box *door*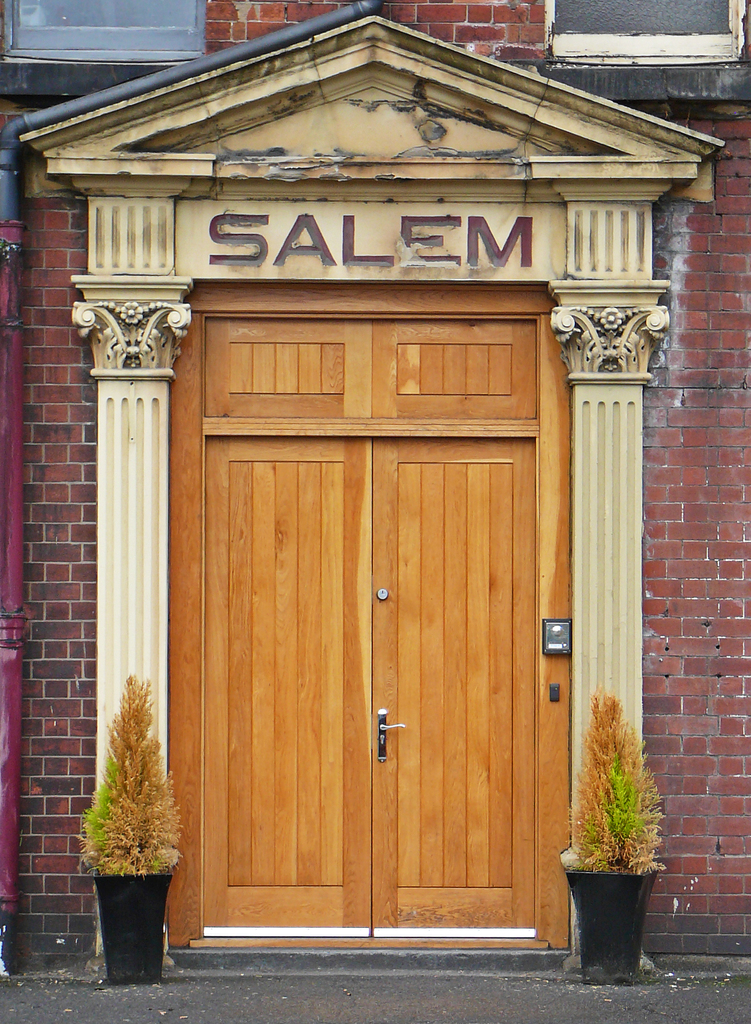
bbox=[159, 280, 564, 952]
